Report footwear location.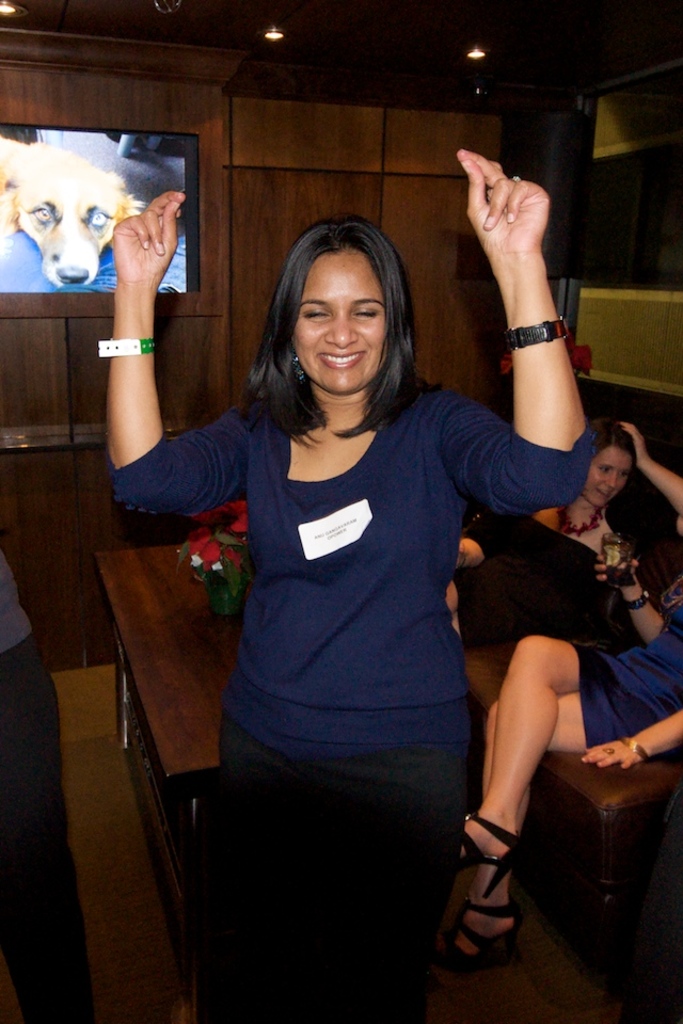
Report: {"x1": 417, "y1": 800, "x2": 522, "y2": 889}.
